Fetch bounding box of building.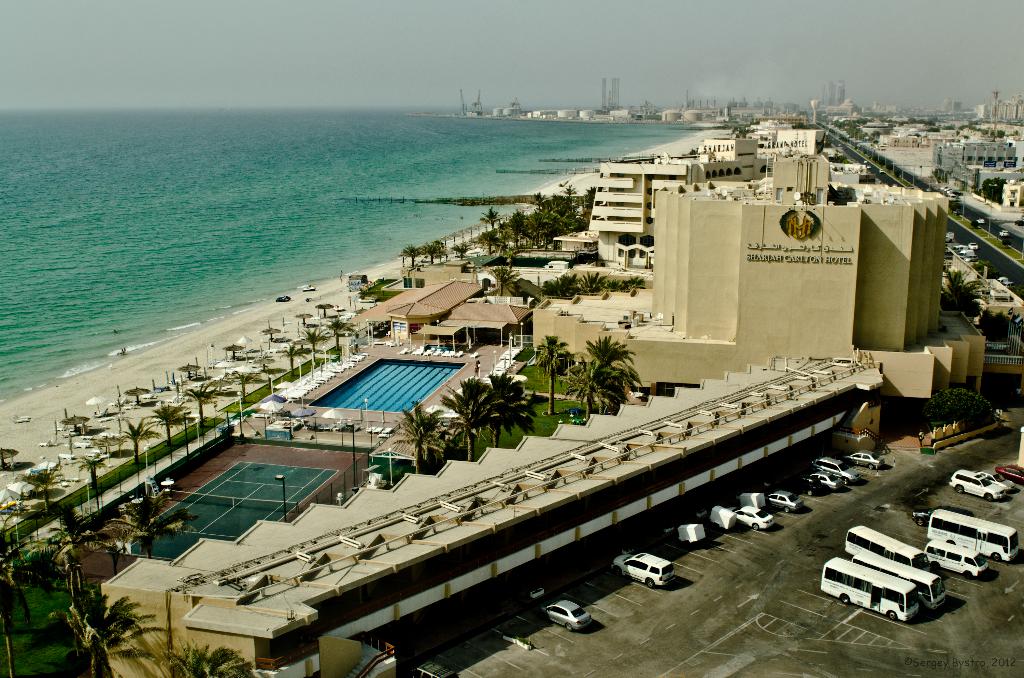
Bbox: (346,278,534,341).
